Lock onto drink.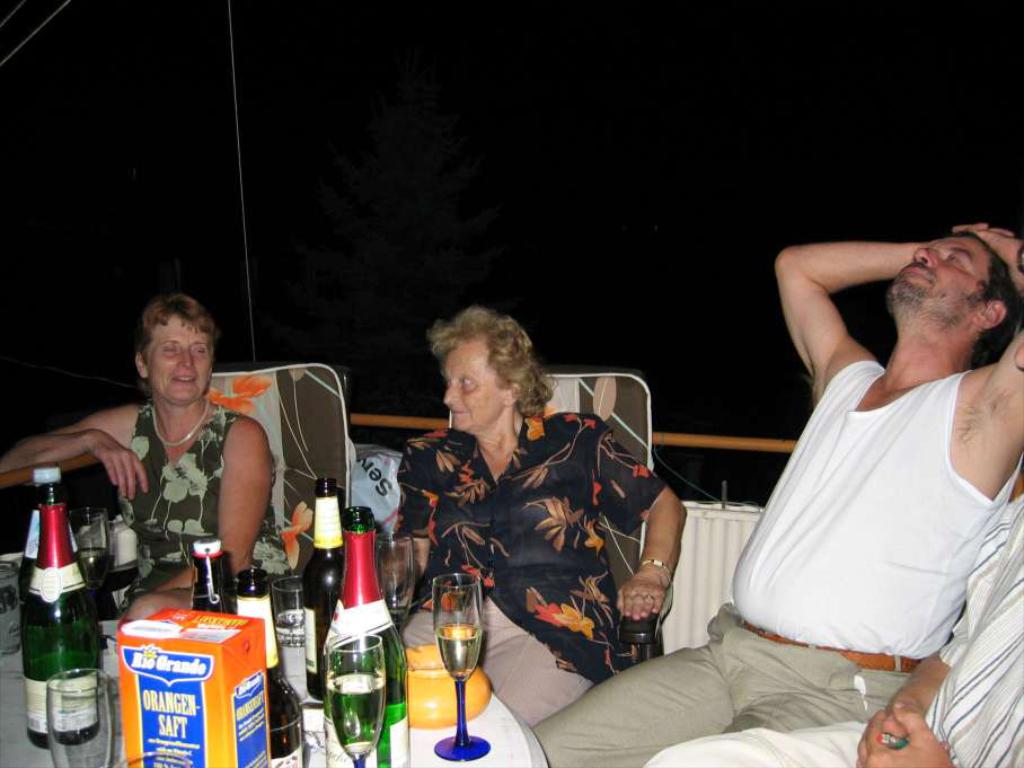
Locked: <bbox>10, 476, 111, 753</bbox>.
